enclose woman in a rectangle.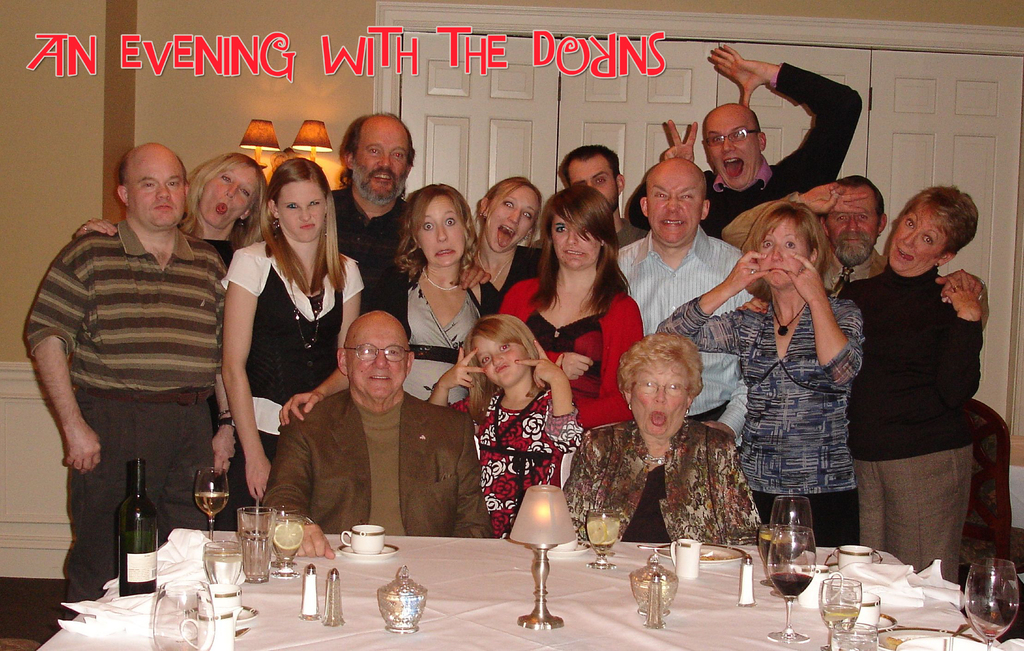
[left=822, top=184, right=988, bottom=588].
